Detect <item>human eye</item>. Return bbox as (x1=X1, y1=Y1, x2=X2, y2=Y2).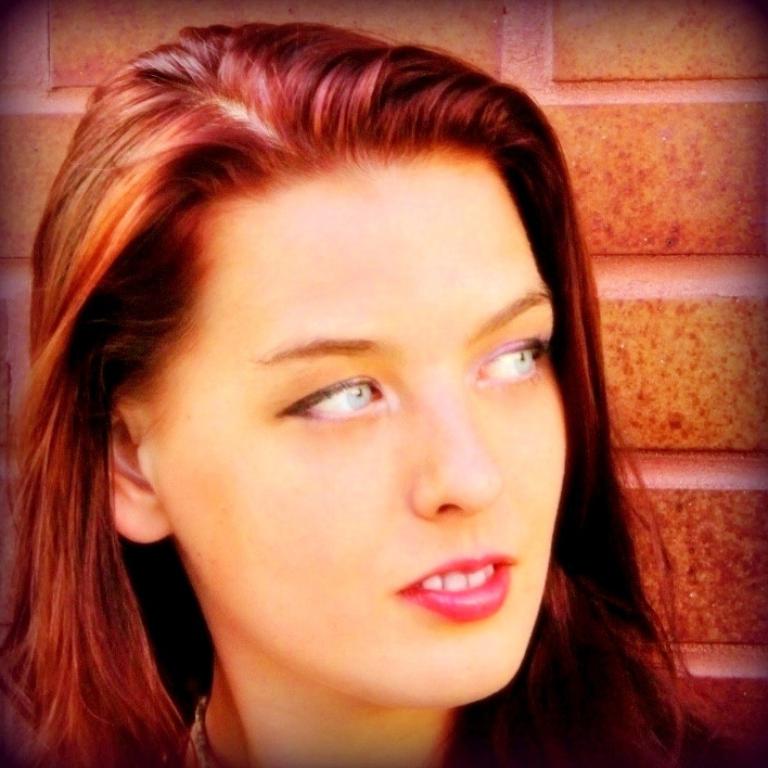
(x1=268, y1=363, x2=398, y2=436).
